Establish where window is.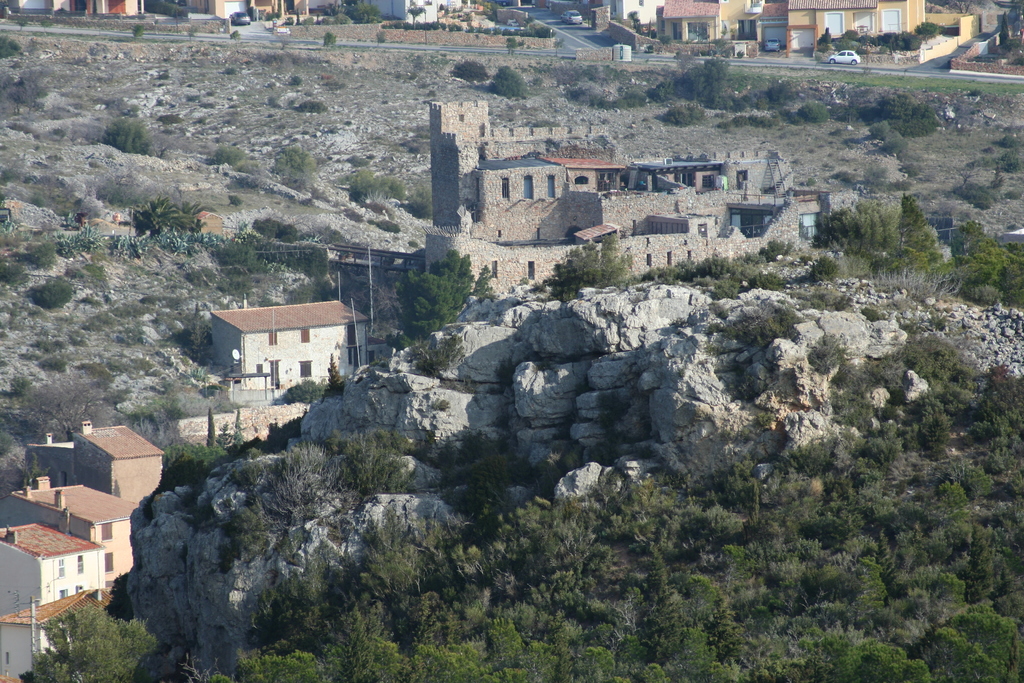
Established at <bbox>522, 176, 532, 197</bbox>.
